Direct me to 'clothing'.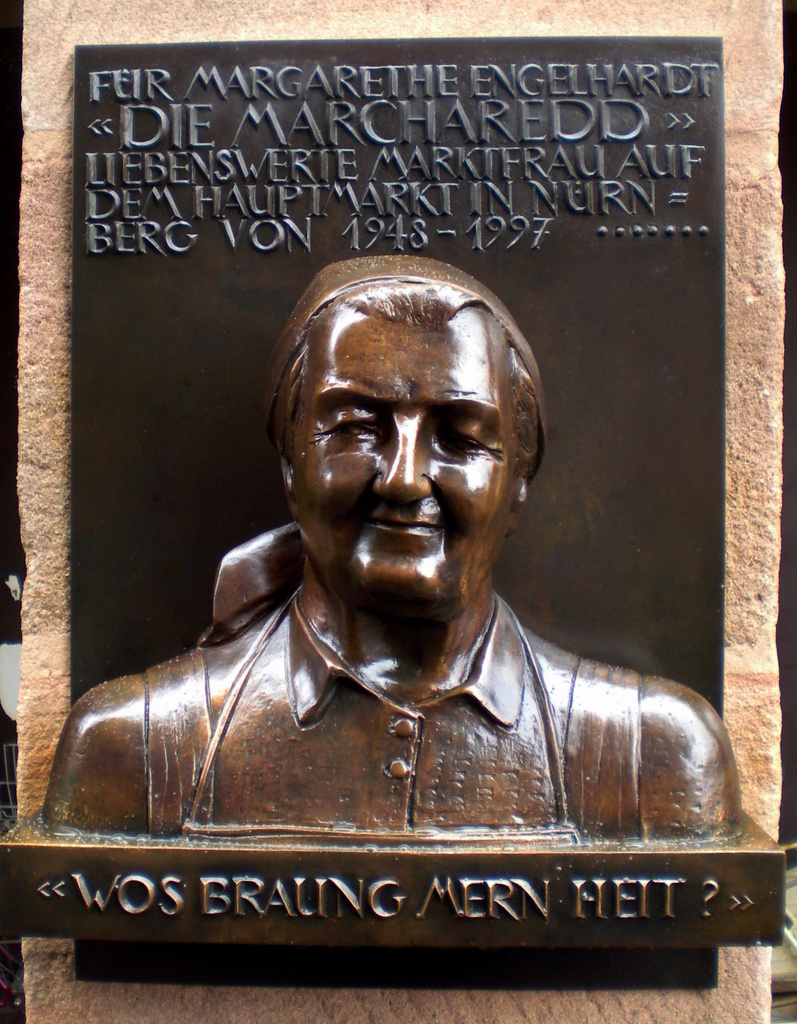
Direction: rect(45, 574, 743, 840).
